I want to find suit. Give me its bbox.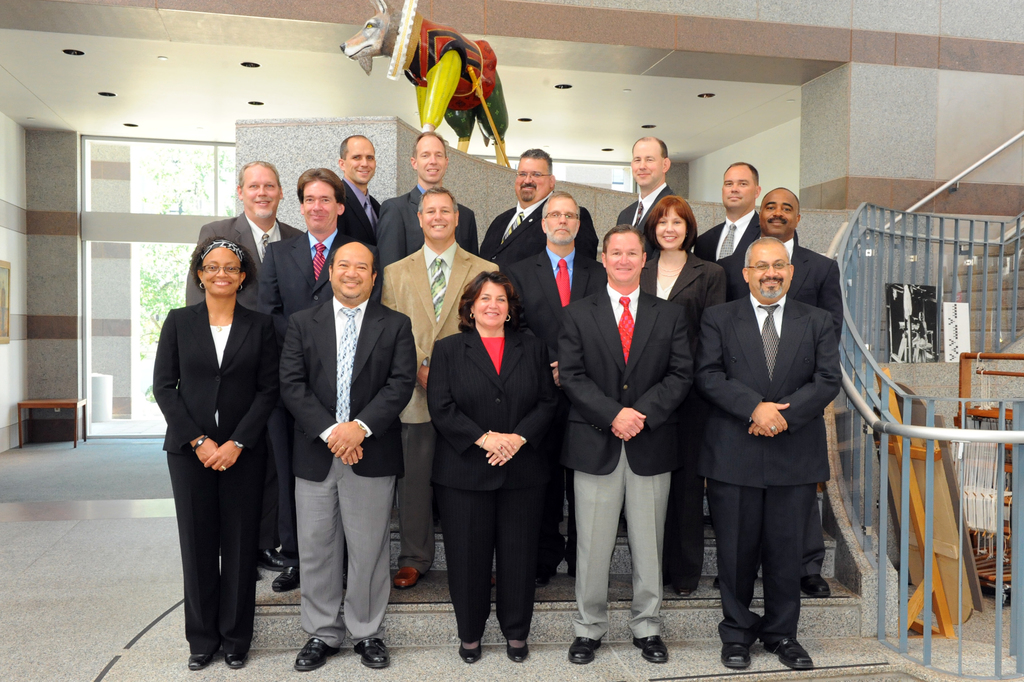
<region>615, 183, 679, 237</region>.
